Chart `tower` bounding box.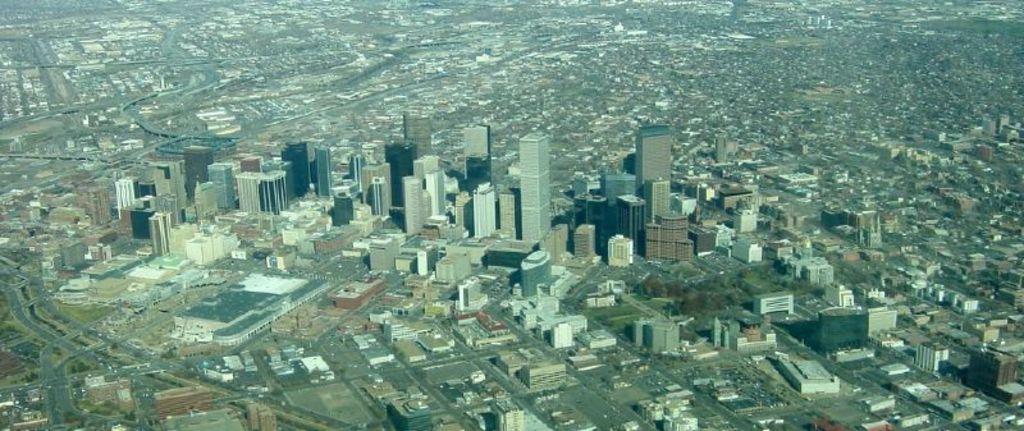
Charted: bbox(503, 125, 556, 221).
